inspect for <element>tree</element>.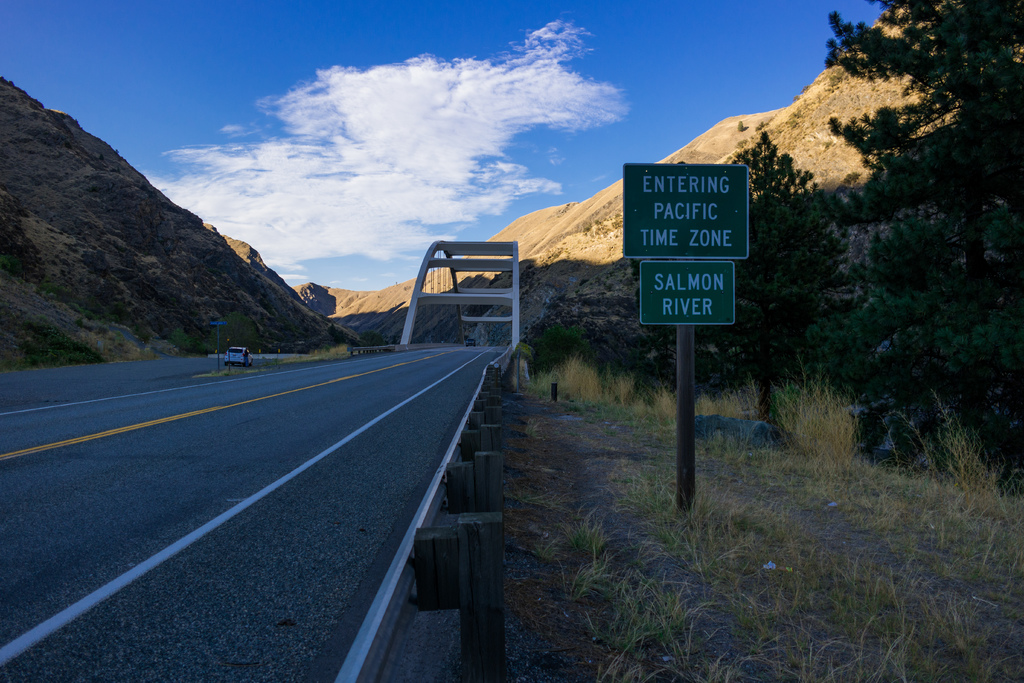
Inspection: left=200, top=313, right=261, bottom=360.
